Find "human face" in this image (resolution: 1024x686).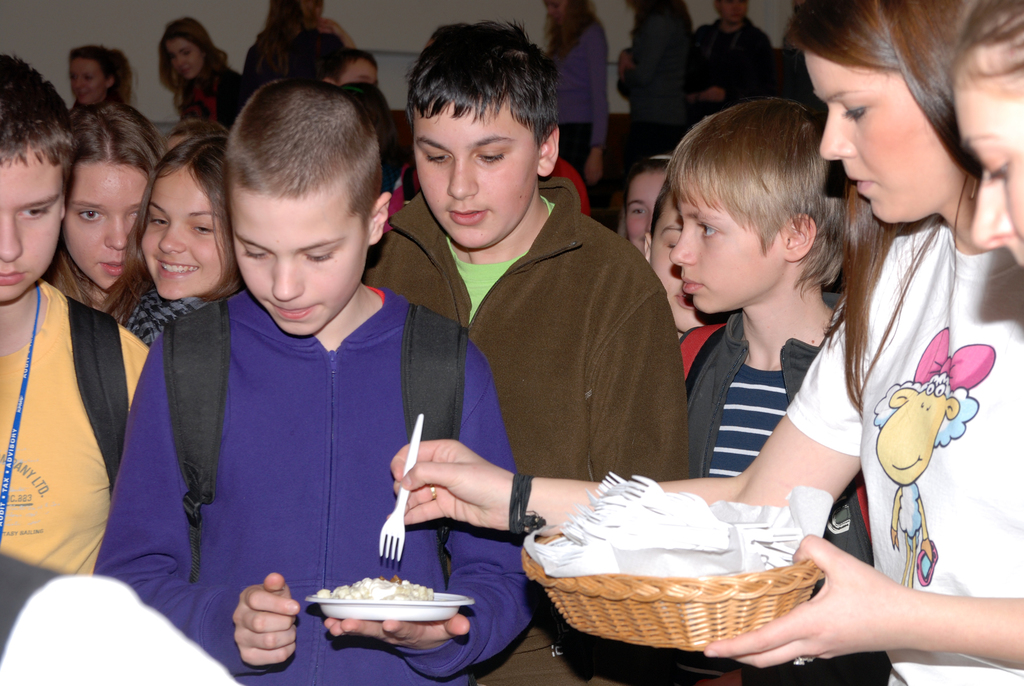
715, 0, 750, 25.
